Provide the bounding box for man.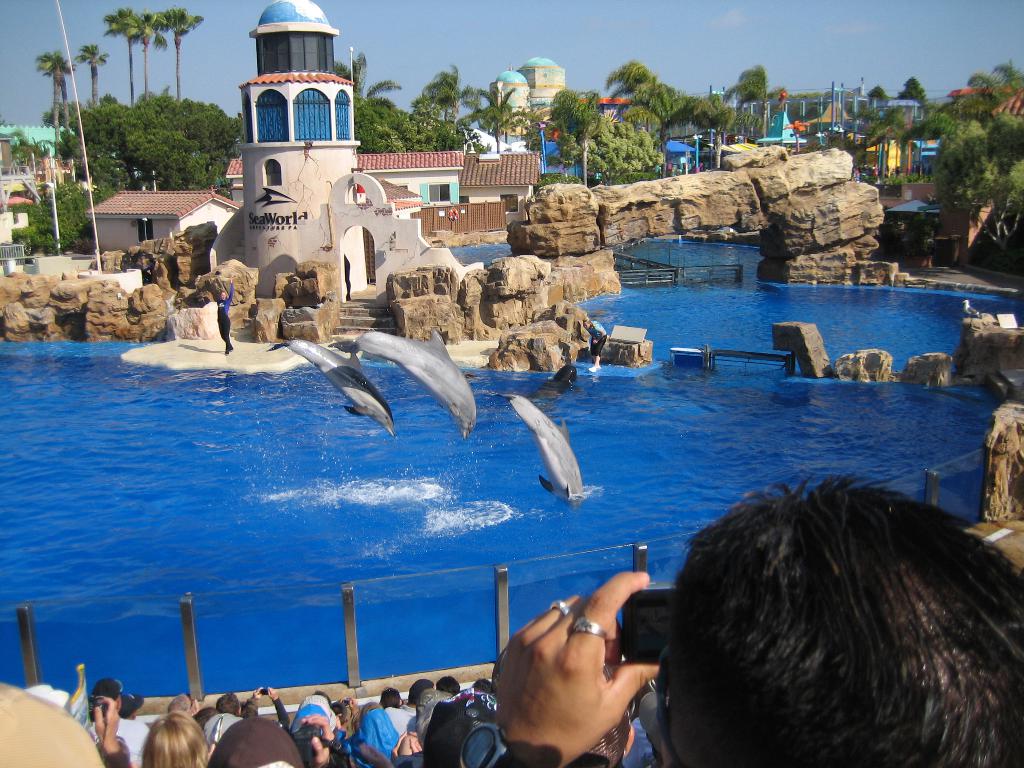
(x1=87, y1=678, x2=152, y2=767).
